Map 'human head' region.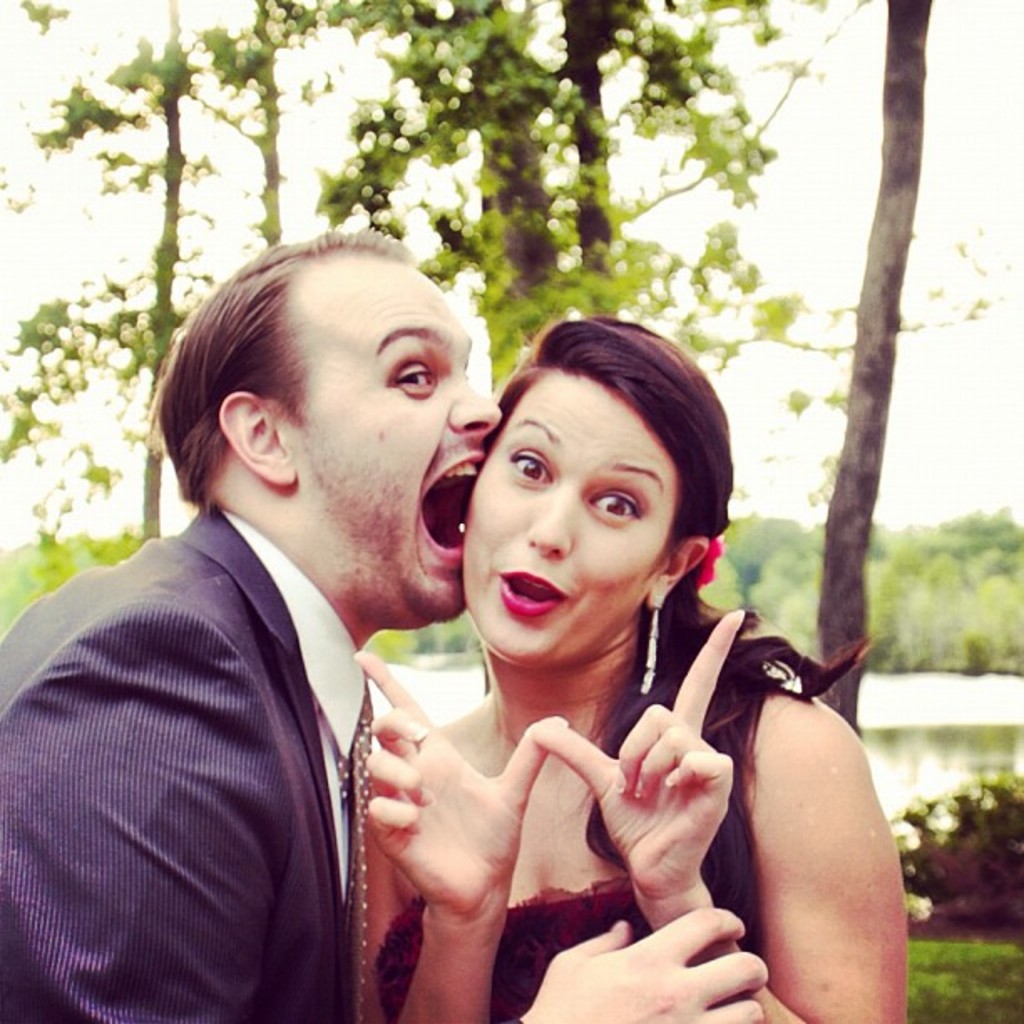
Mapped to 152 228 502 621.
